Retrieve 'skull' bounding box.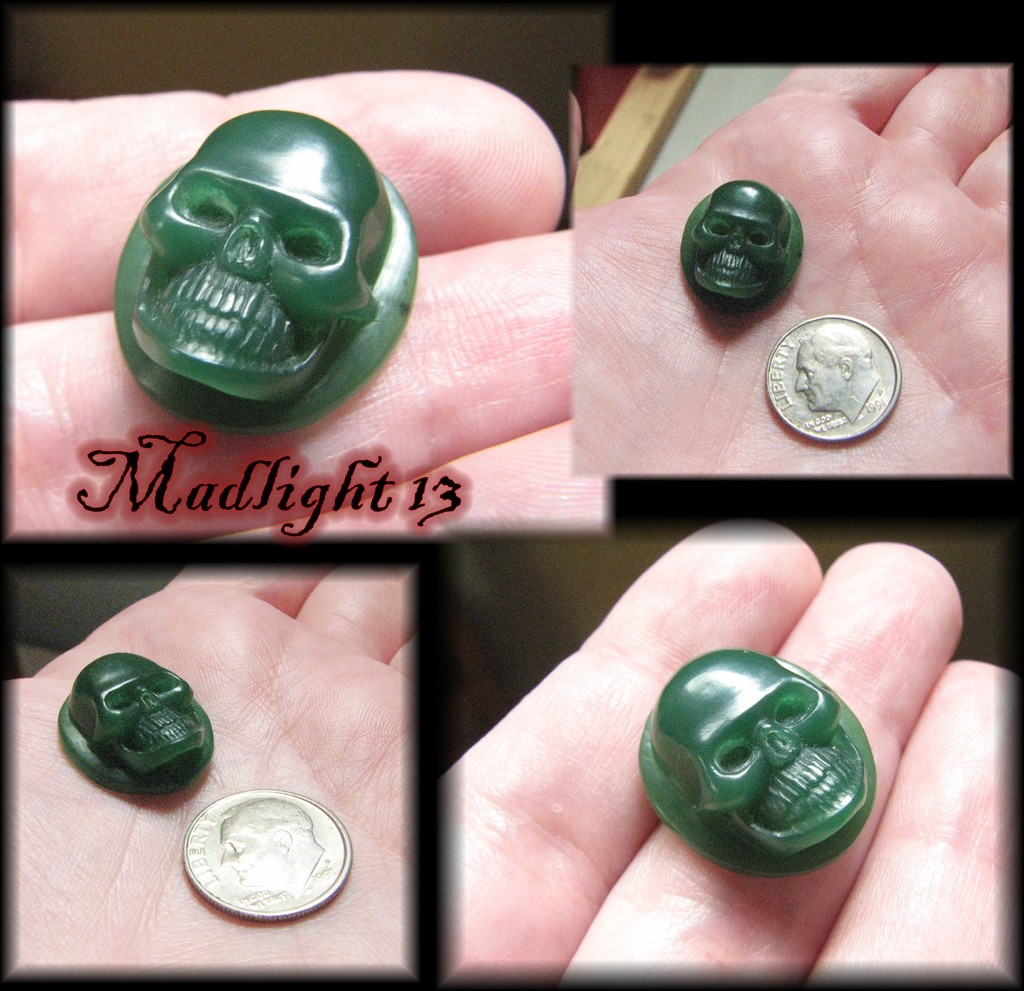
Bounding box: box(70, 652, 210, 778).
